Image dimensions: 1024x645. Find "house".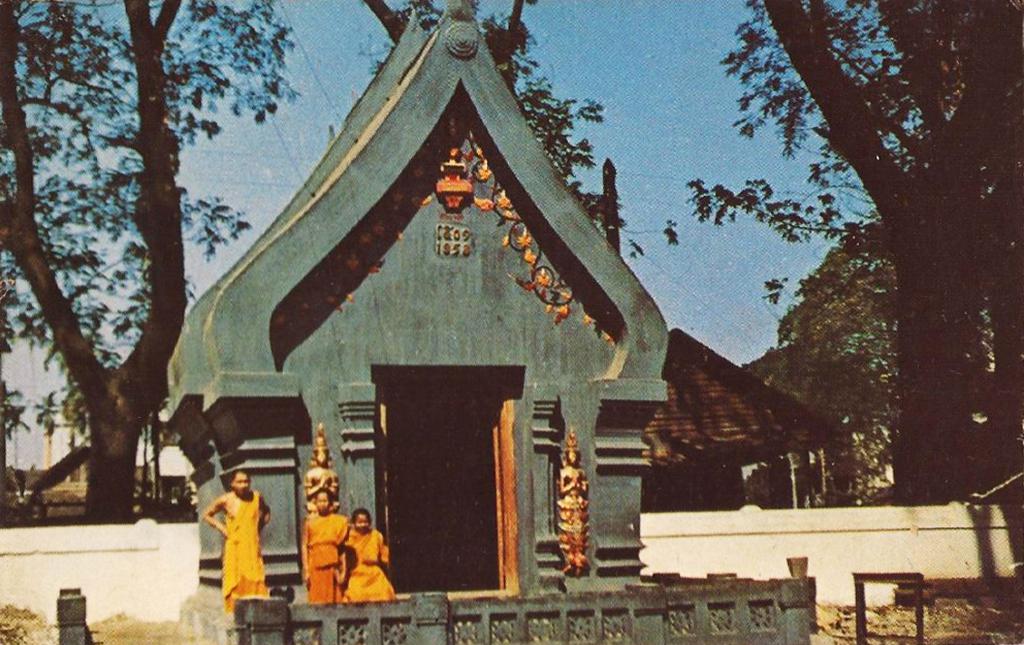
110, 11, 835, 558.
